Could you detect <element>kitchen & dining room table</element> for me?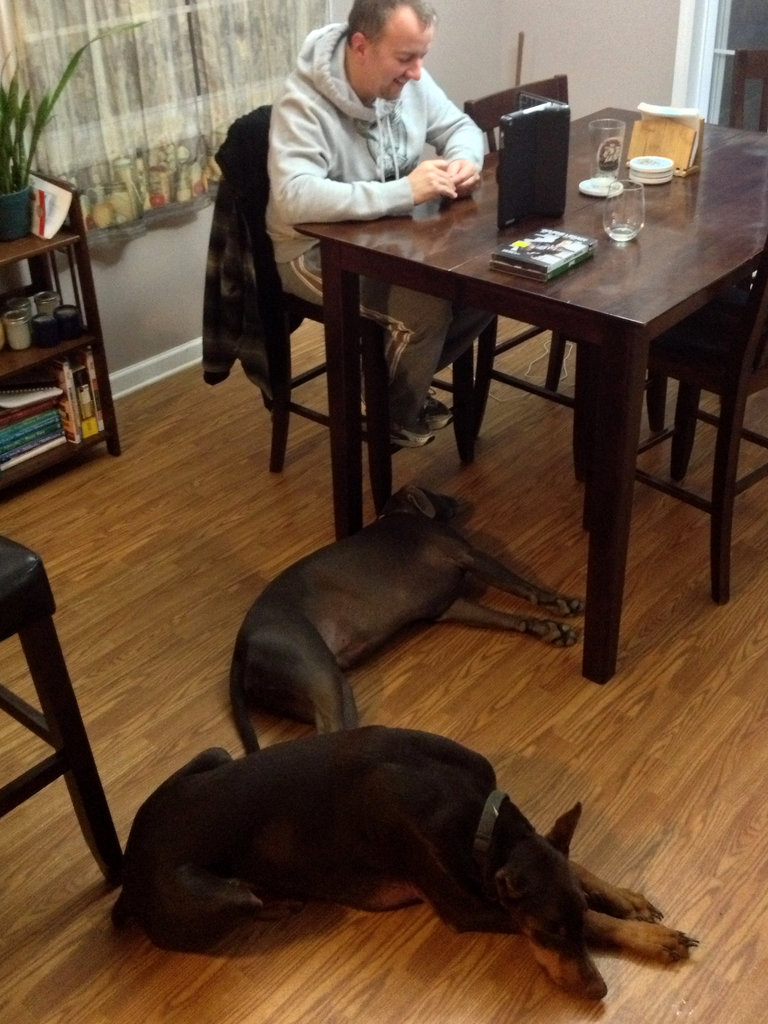
Detection result: bbox(292, 159, 740, 617).
